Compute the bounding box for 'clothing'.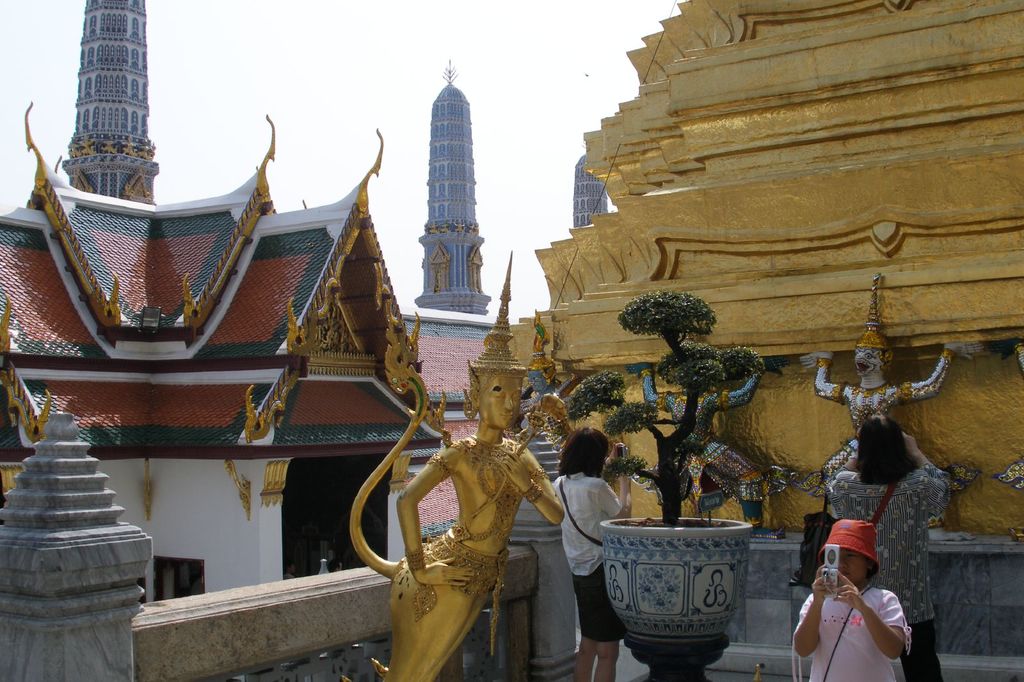
[806, 578, 893, 681].
